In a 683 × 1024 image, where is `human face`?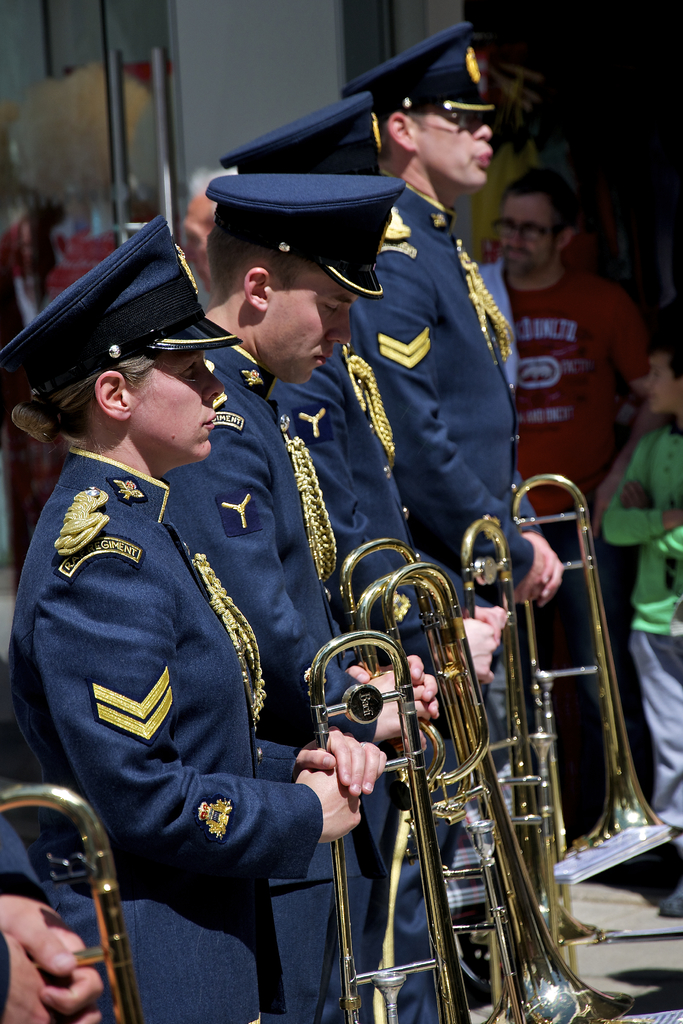
413, 111, 498, 182.
